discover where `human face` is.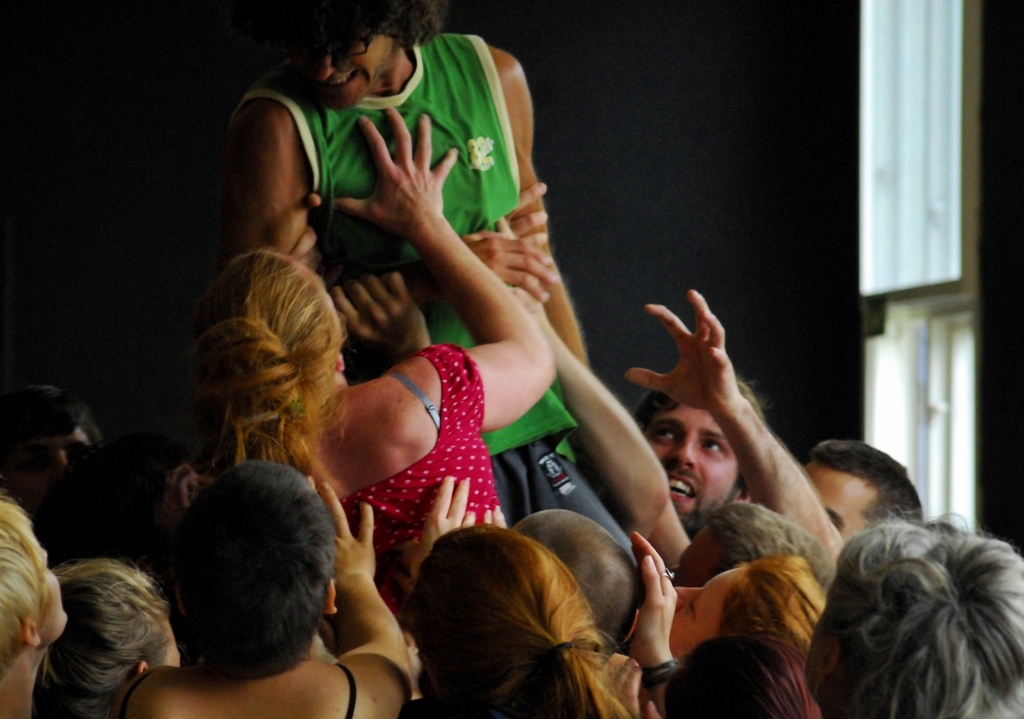
Discovered at detection(649, 407, 744, 526).
